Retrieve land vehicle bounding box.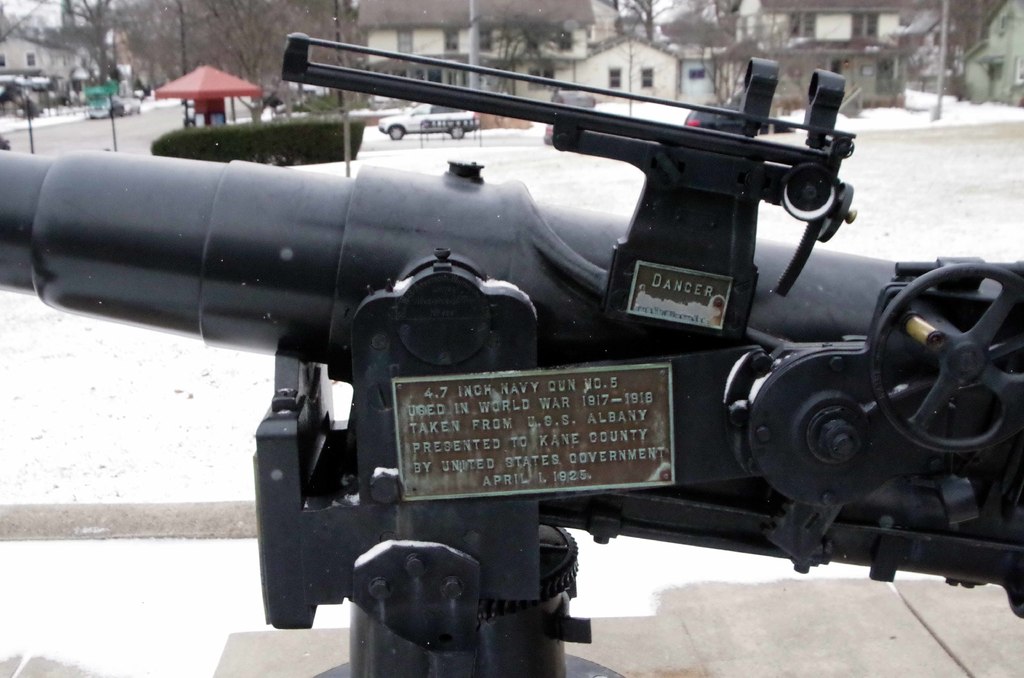
Bounding box: rect(378, 101, 478, 139).
